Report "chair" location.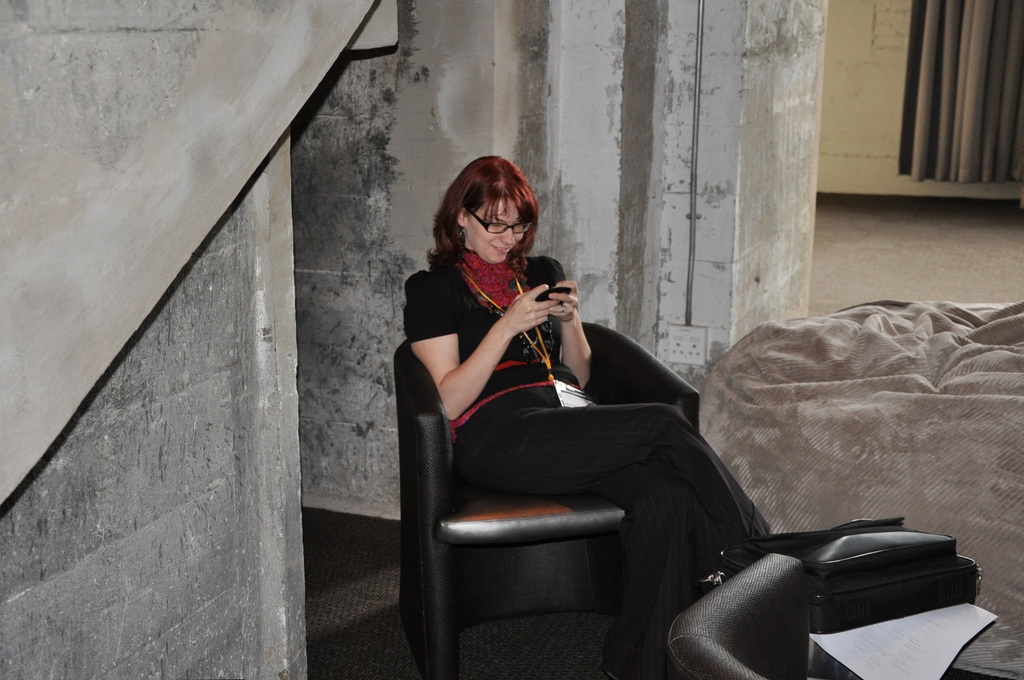
Report: 407:290:766:672.
